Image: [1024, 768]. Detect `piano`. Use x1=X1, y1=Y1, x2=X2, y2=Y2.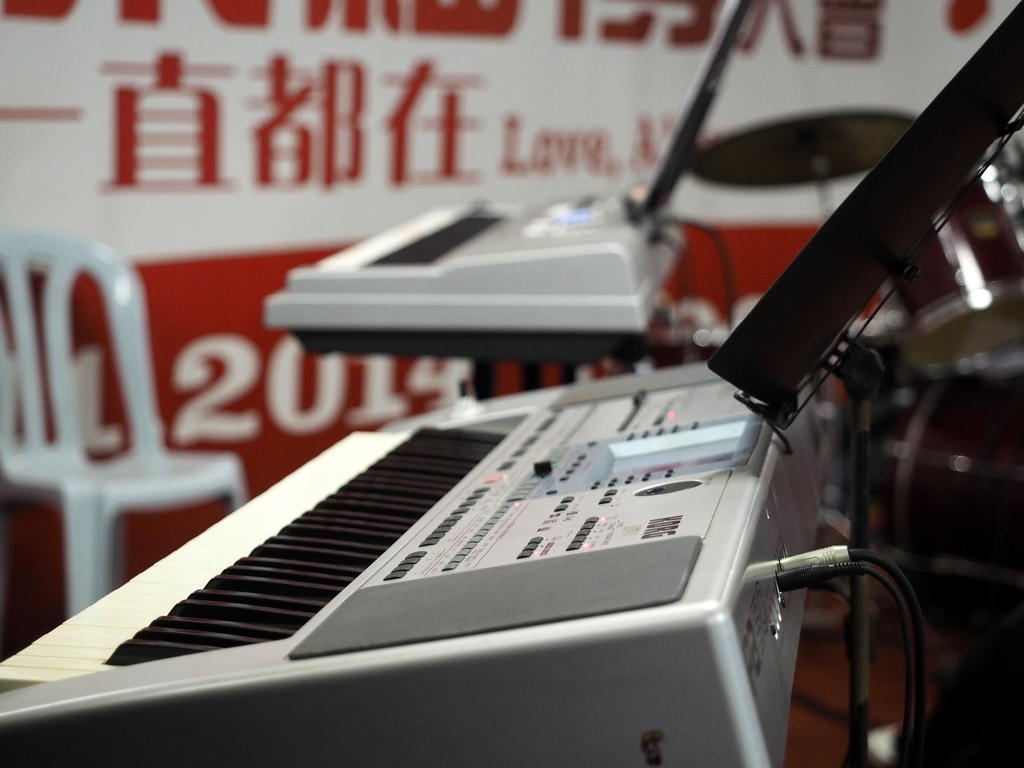
x1=263, y1=177, x2=688, y2=371.
